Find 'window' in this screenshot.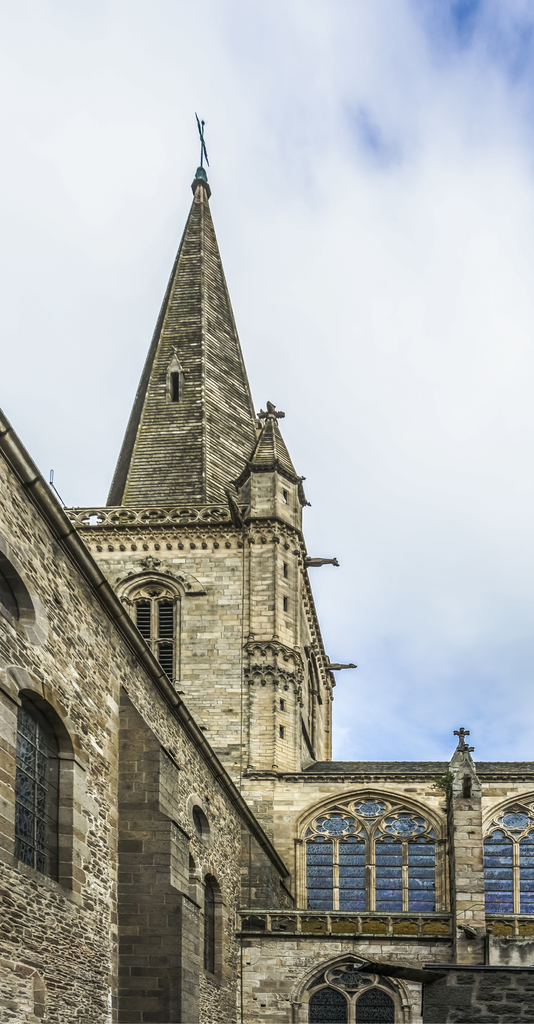
The bounding box for 'window' is rect(291, 790, 445, 921).
